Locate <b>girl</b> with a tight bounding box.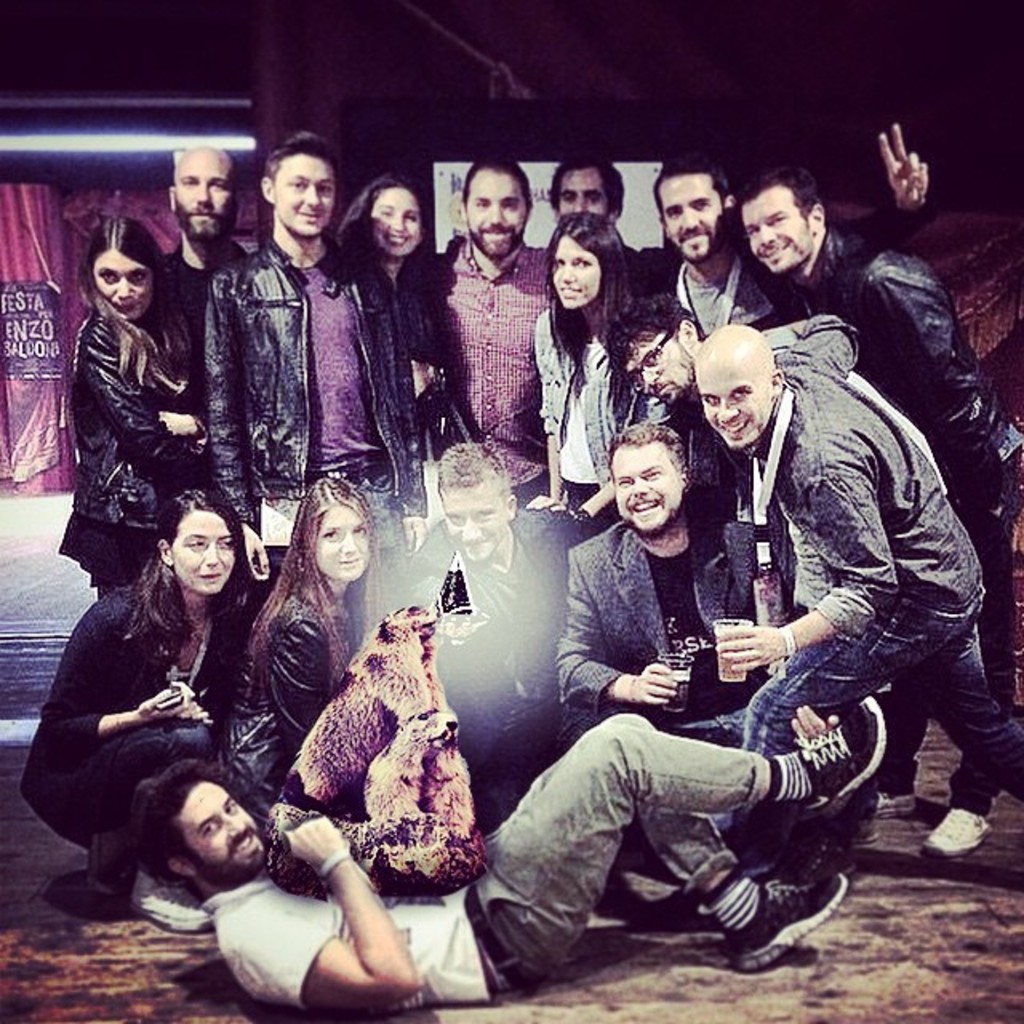
(left=326, top=170, right=478, bottom=510).
